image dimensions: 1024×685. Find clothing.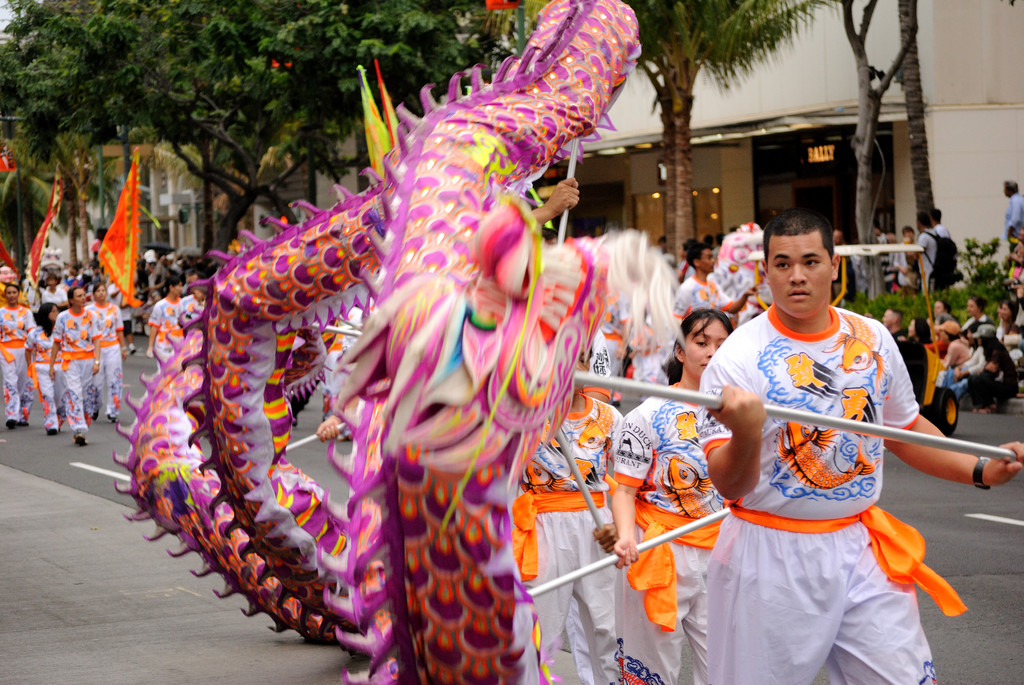
detection(47, 289, 74, 294).
